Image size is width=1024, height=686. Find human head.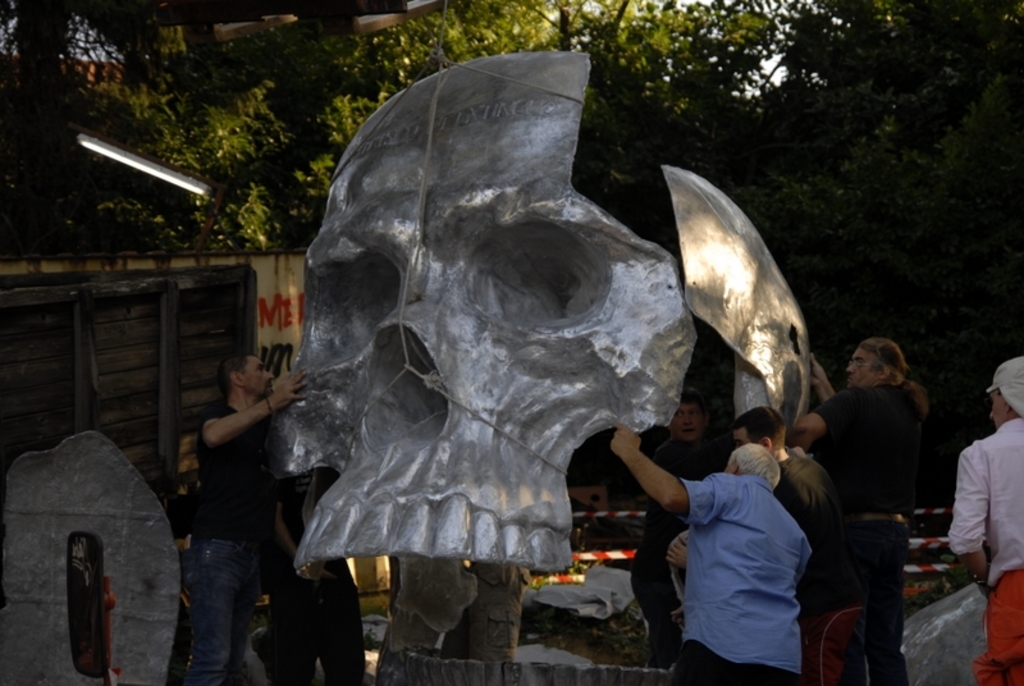
{"left": 718, "top": 447, "right": 782, "bottom": 483}.
